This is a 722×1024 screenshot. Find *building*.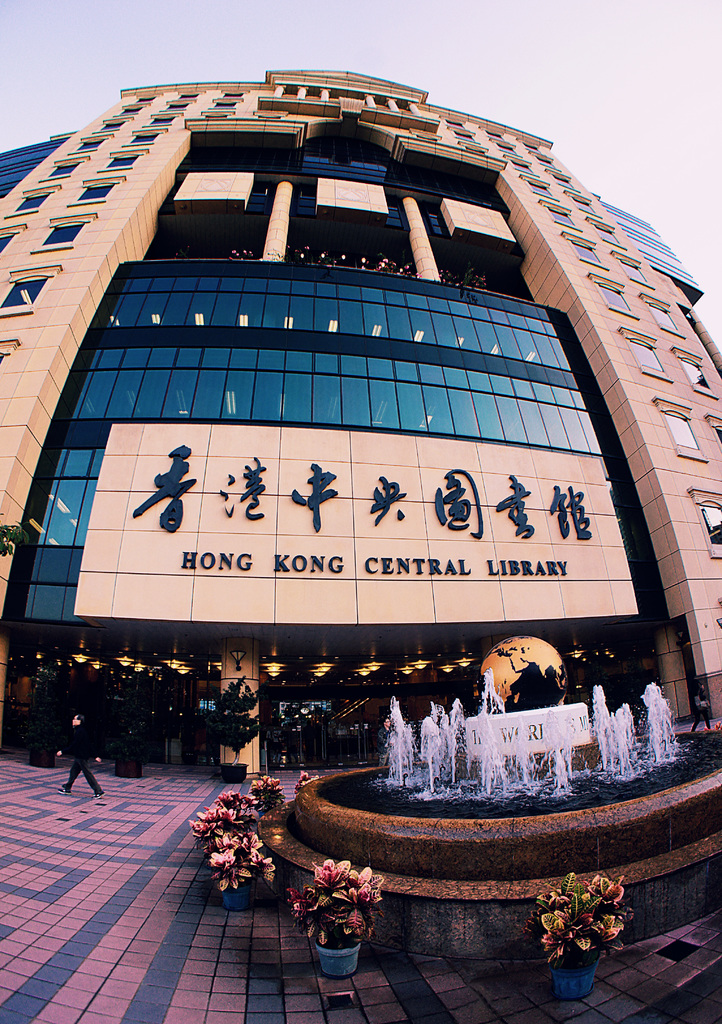
Bounding box: rect(0, 68, 721, 779).
